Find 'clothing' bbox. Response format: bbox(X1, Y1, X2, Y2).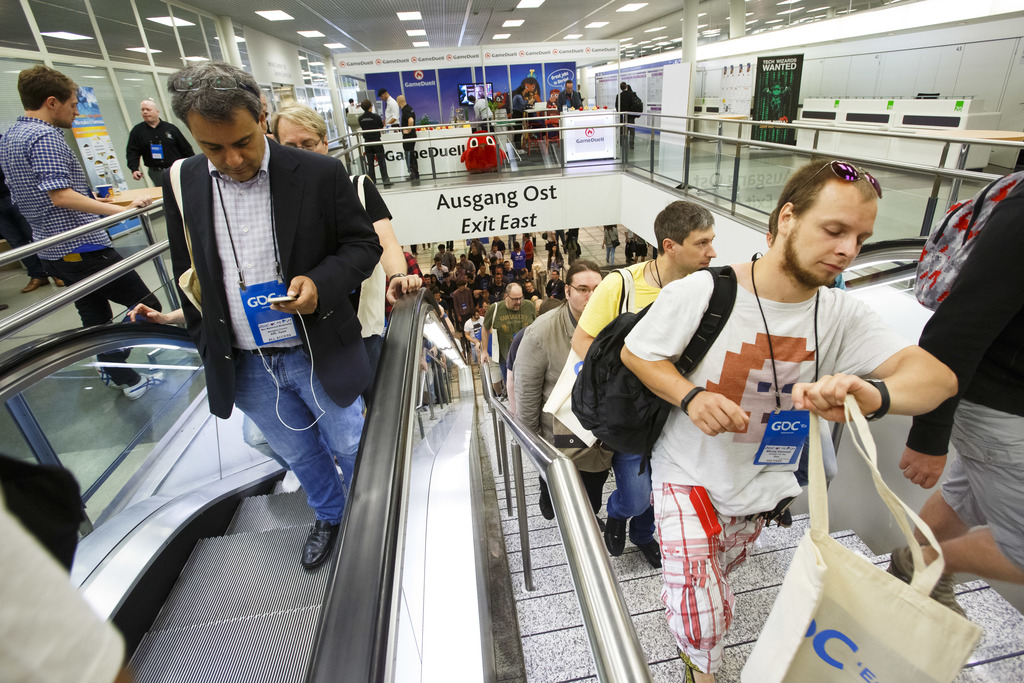
bbox(508, 88, 532, 114).
